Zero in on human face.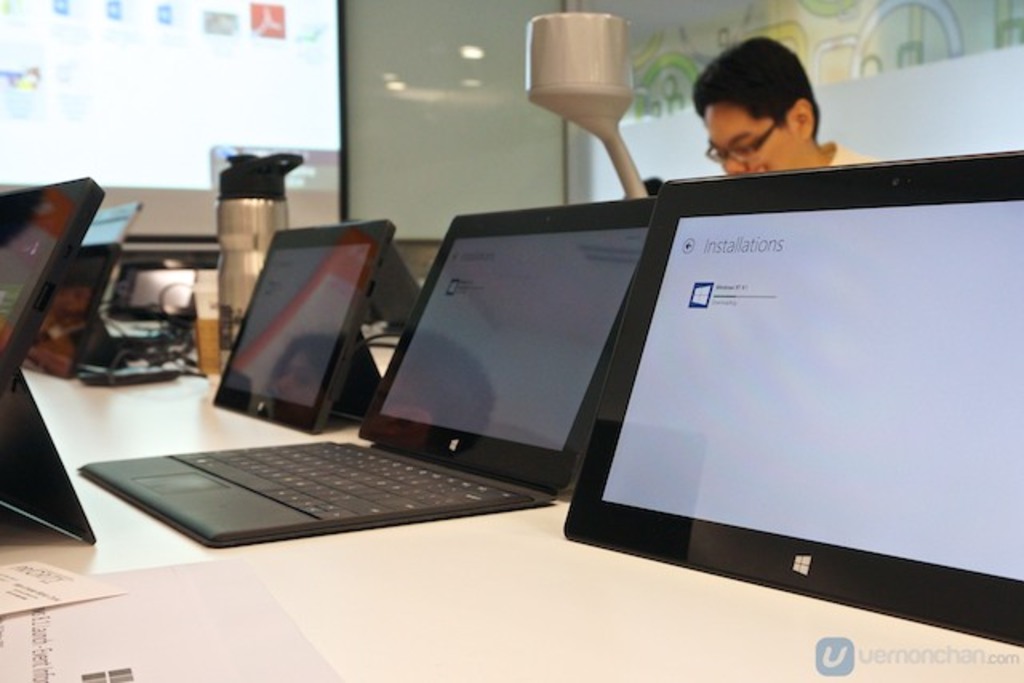
Zeroed in: [704, 114, 794, 173].
